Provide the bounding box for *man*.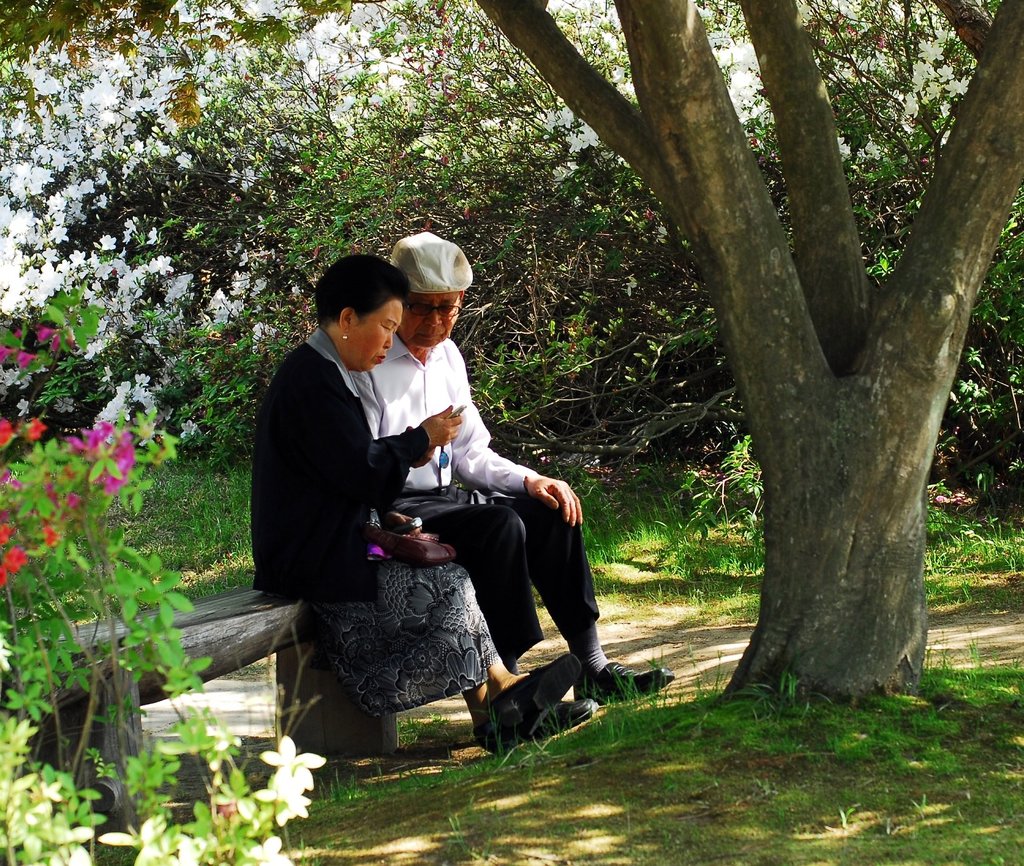
box(361, 242, 688, 726).
